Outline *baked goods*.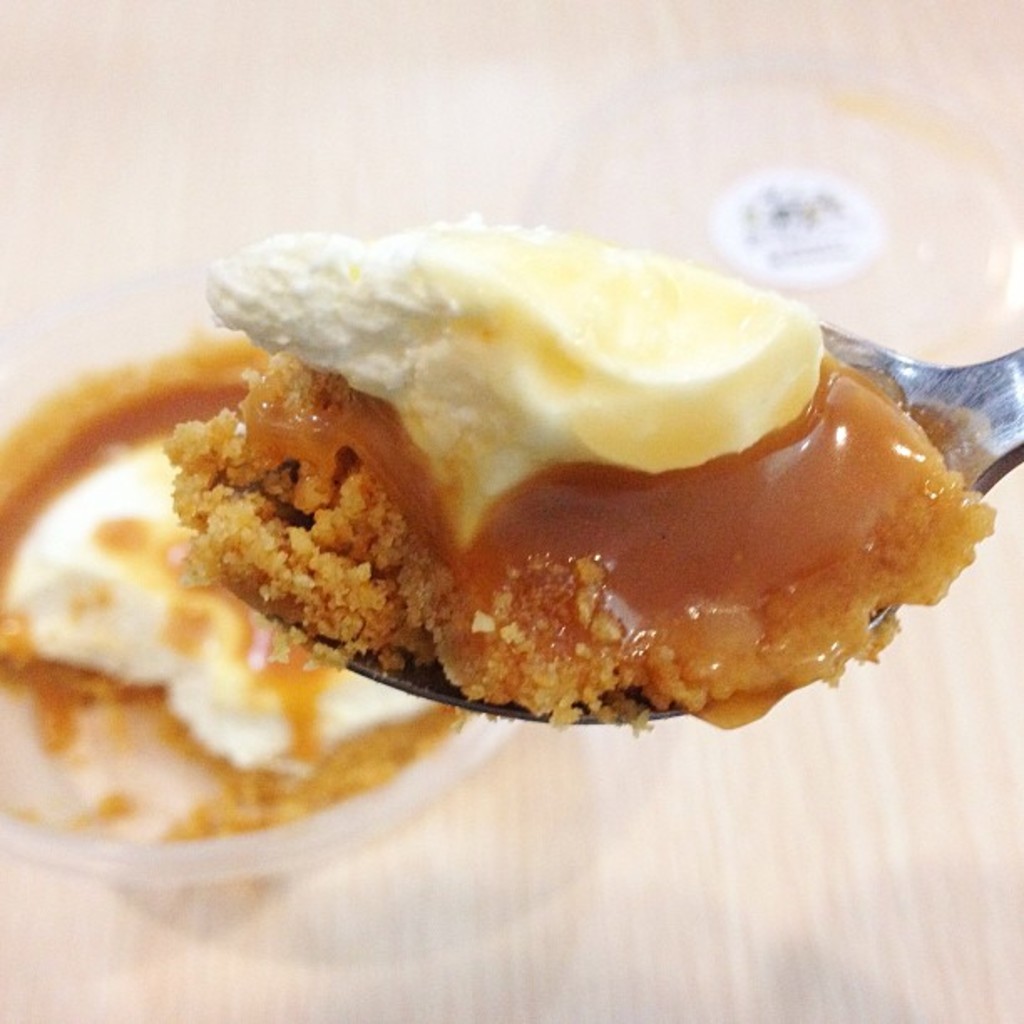
Outline: <box>167,214,1004,733</box>.
